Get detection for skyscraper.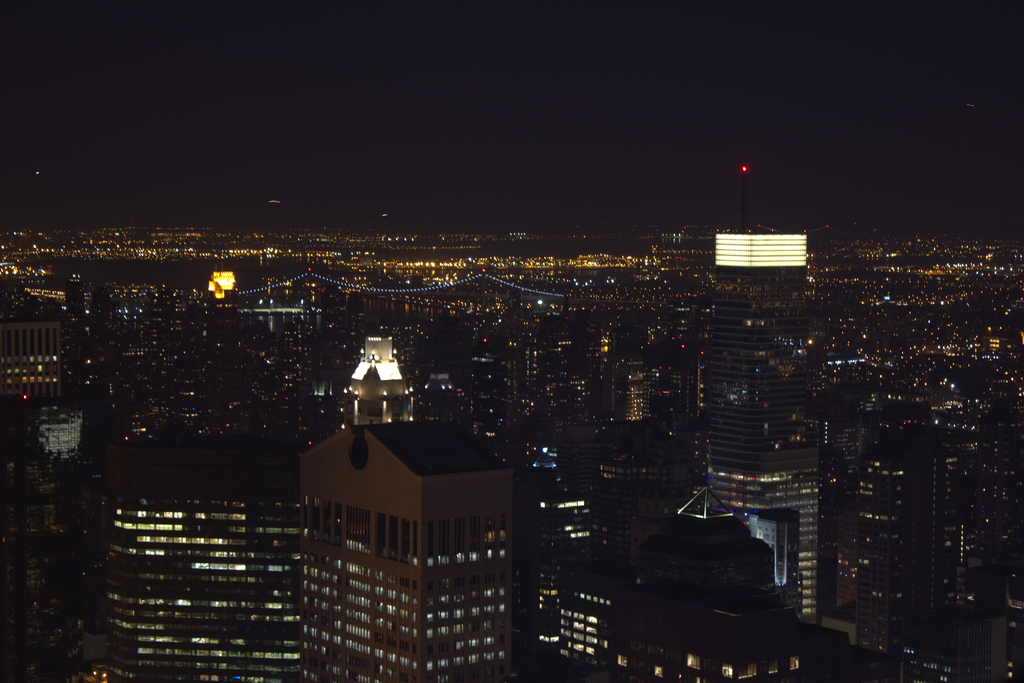
Detection: rect(282, 400, 543, 672).
